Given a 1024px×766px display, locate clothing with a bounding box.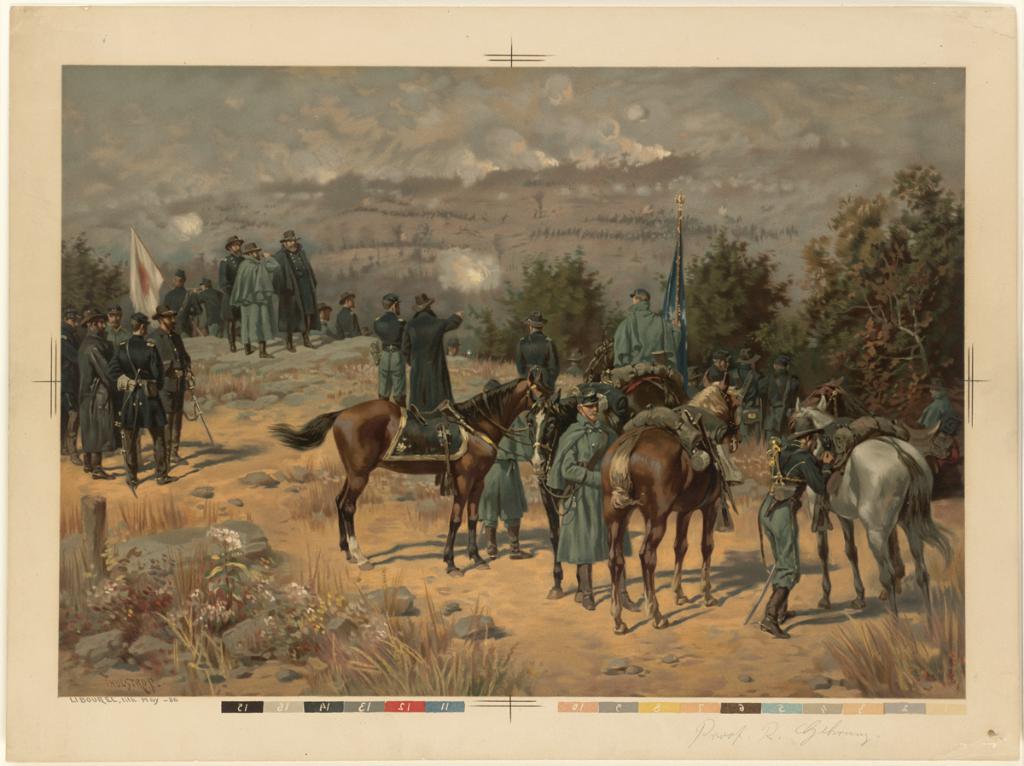
Located: x1=563 y1=363 x2=580 y2=383.
